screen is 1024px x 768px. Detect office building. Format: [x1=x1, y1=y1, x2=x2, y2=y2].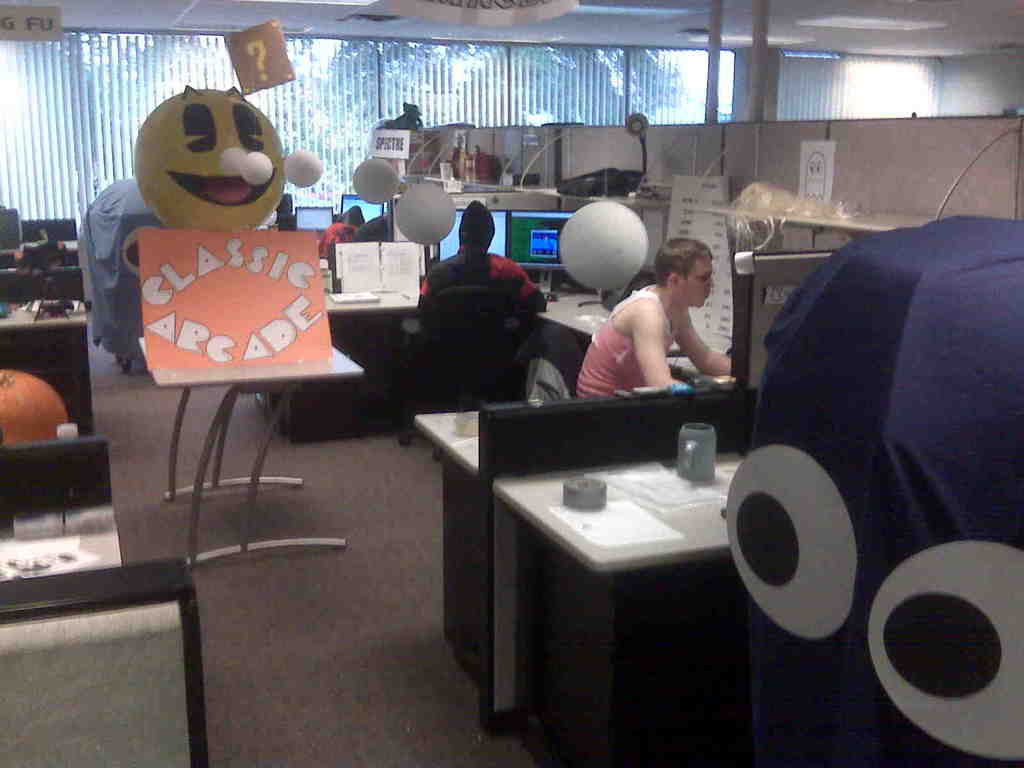
[x1=0, y1=0, x2=1023, y2=767].
